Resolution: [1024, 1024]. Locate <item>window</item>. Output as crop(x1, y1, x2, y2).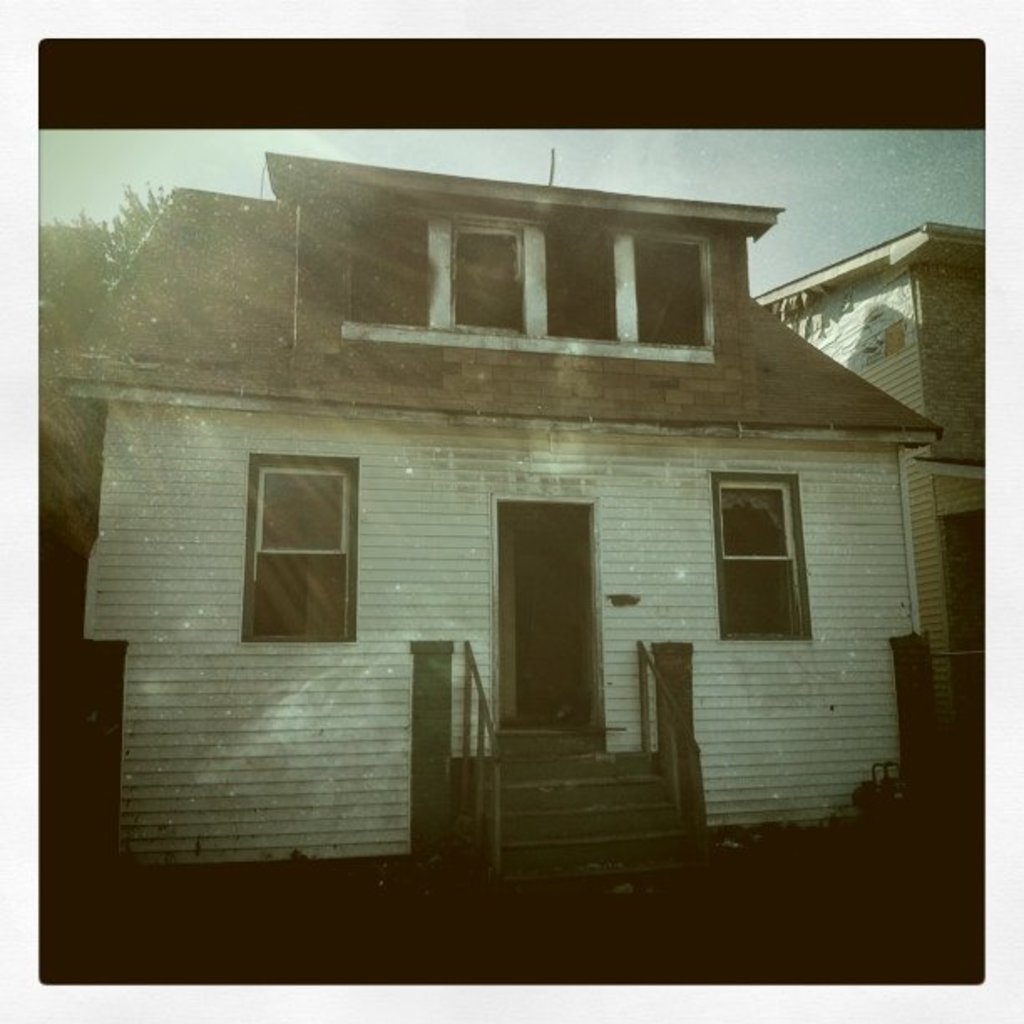
crop(949, 512, 991, 651).
